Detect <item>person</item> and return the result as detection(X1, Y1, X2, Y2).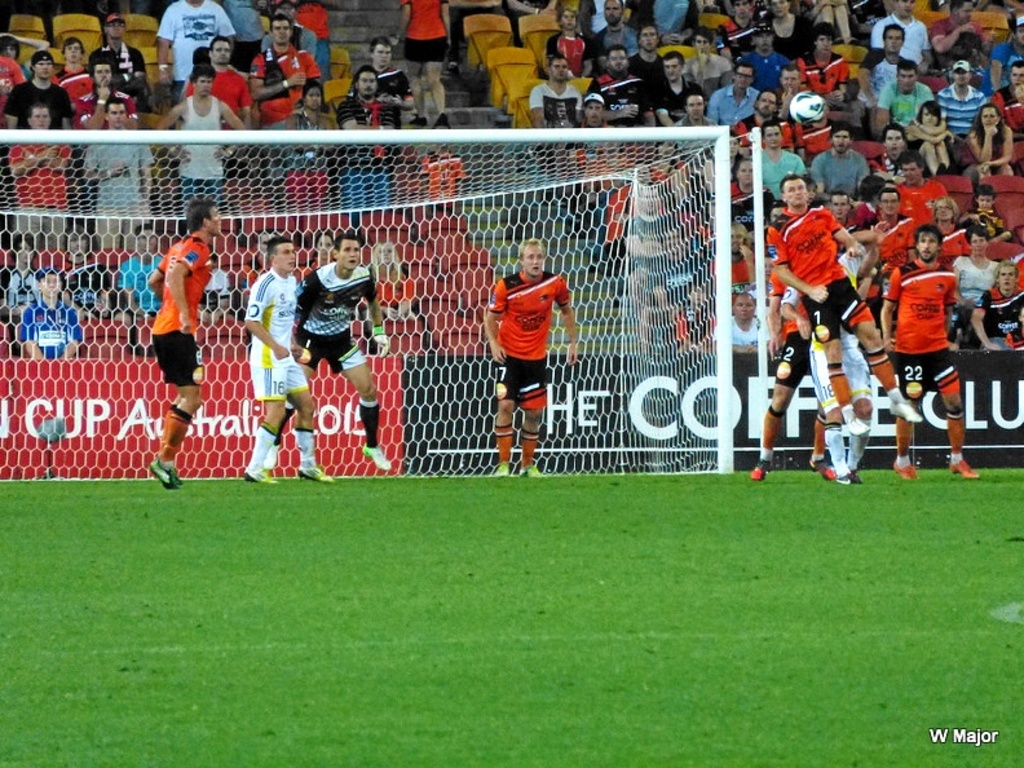
detection(76, 57, 144, 136).
